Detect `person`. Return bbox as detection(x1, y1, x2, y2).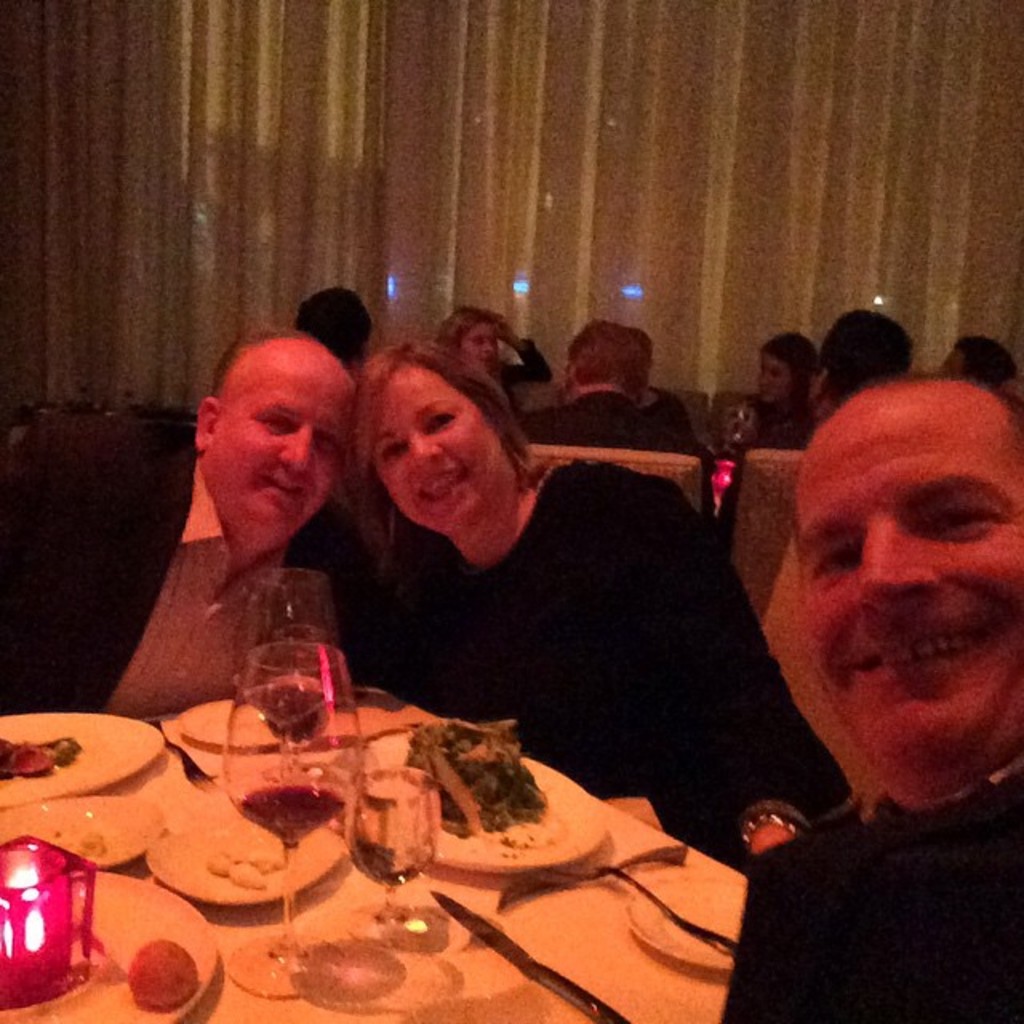
detection(806, 307, 915, 426).
